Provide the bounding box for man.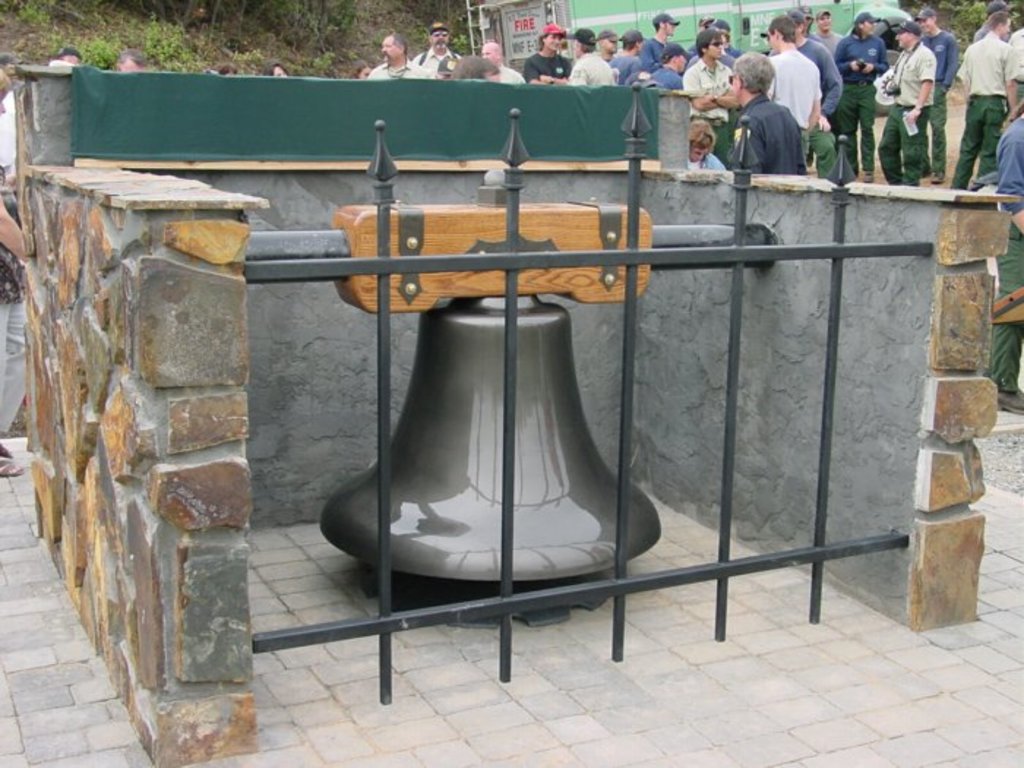
rect(834, 3, 888, 178).
